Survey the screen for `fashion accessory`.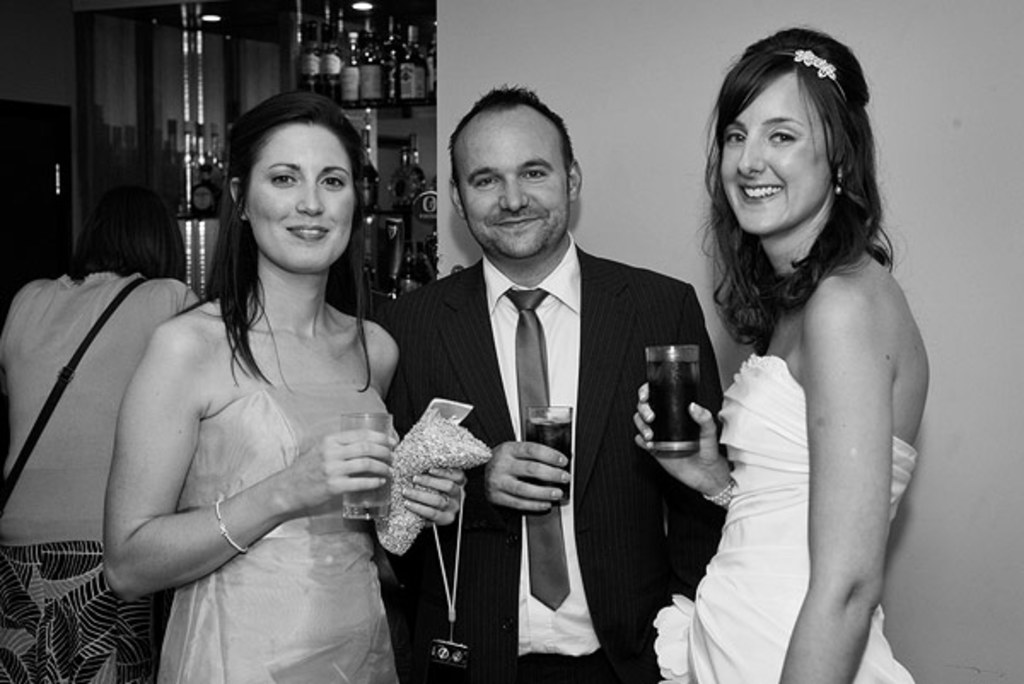
Survey found: [780, 49, 840, 87].
